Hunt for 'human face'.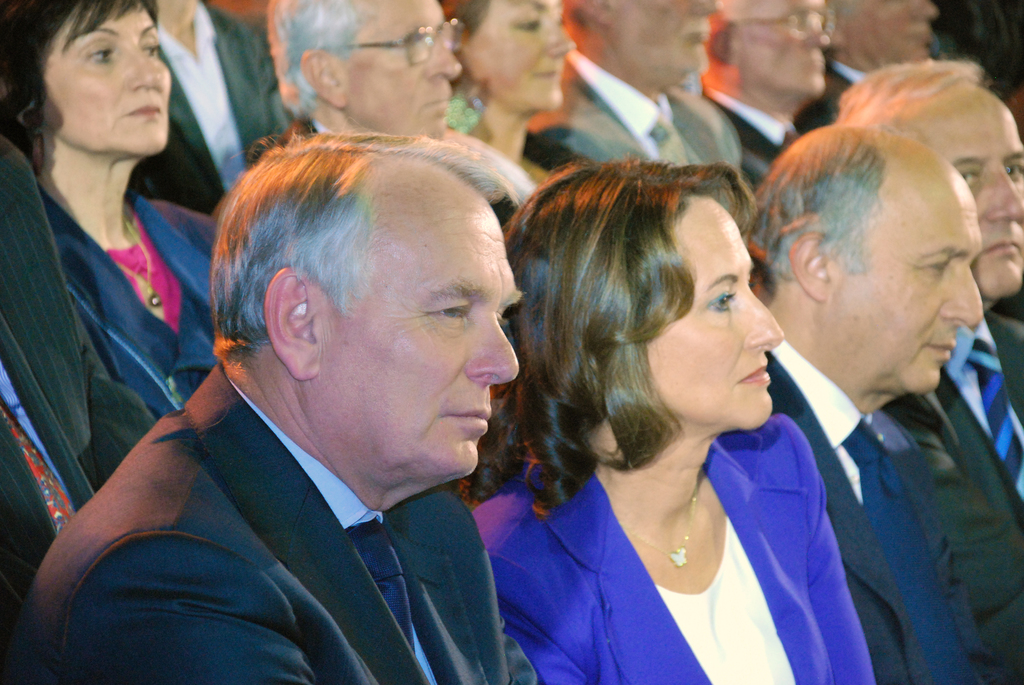
Hunted down at {"x1": 893, "y1": 97, "x2": 1023, "y2": 301}.
